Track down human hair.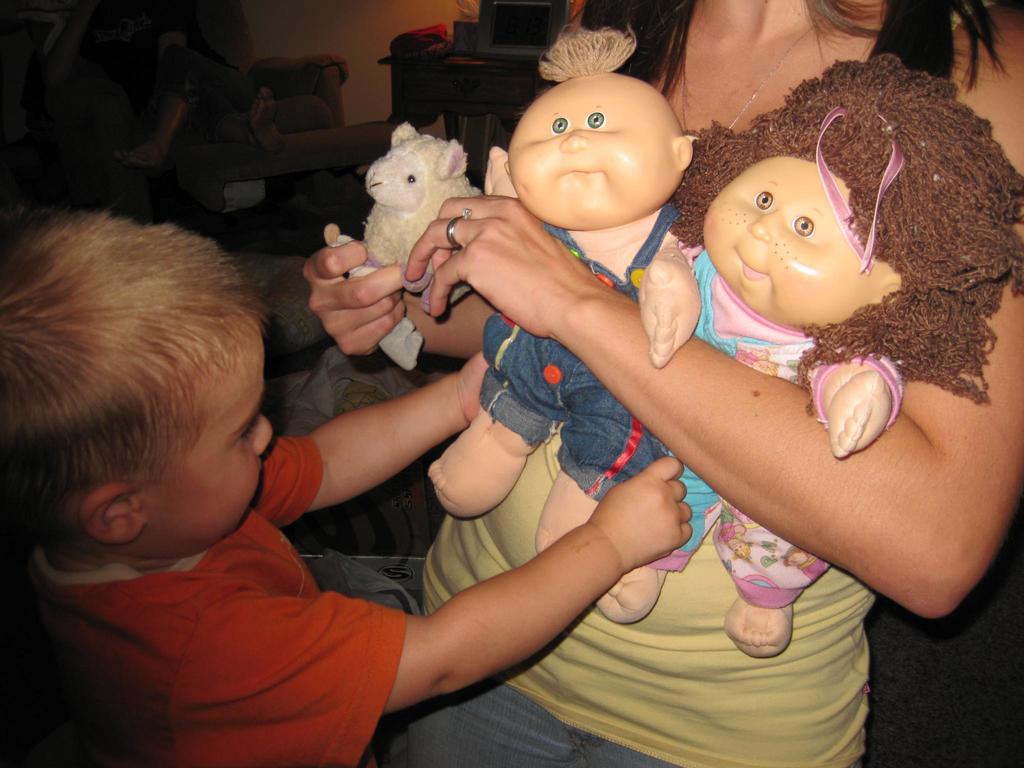
Tracked to (left=579, top=0, right=1016, bottom=99).
